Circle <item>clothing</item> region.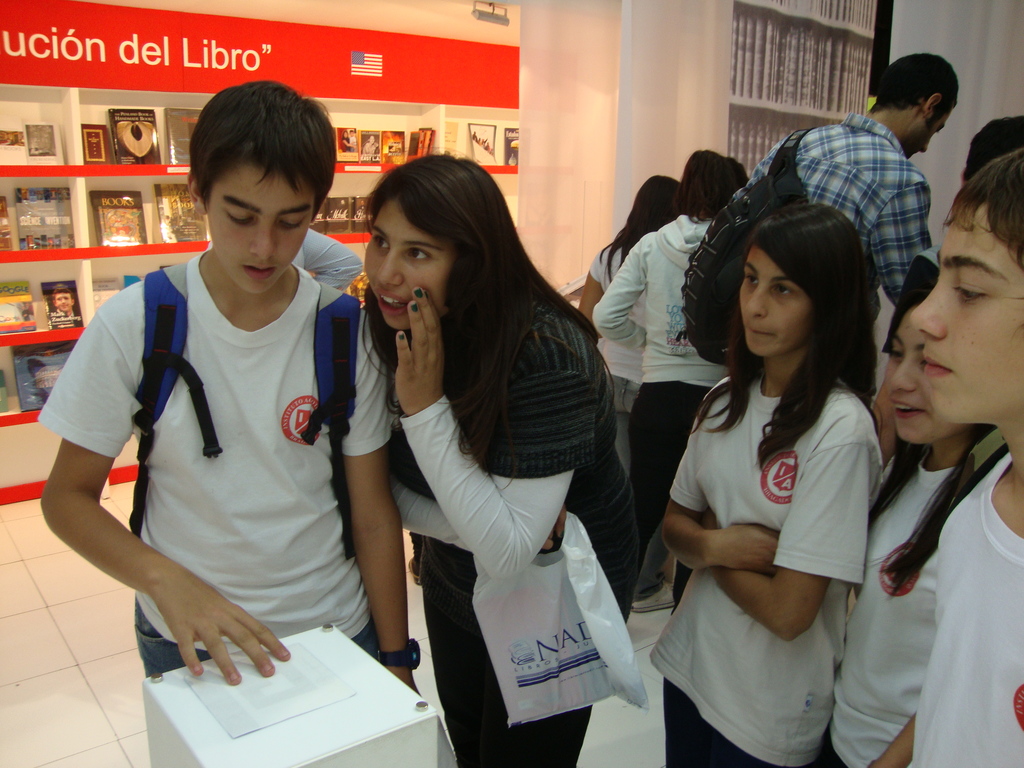
Region: BBox(822, 458, 961, 767).
